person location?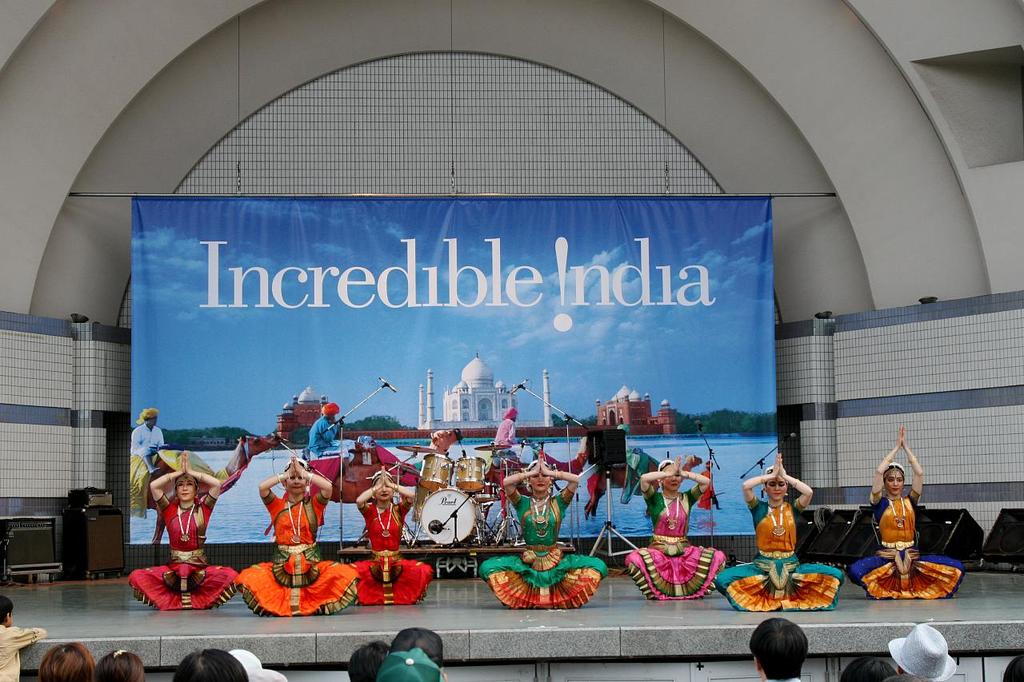
locate(426, 425, 464, 460)
